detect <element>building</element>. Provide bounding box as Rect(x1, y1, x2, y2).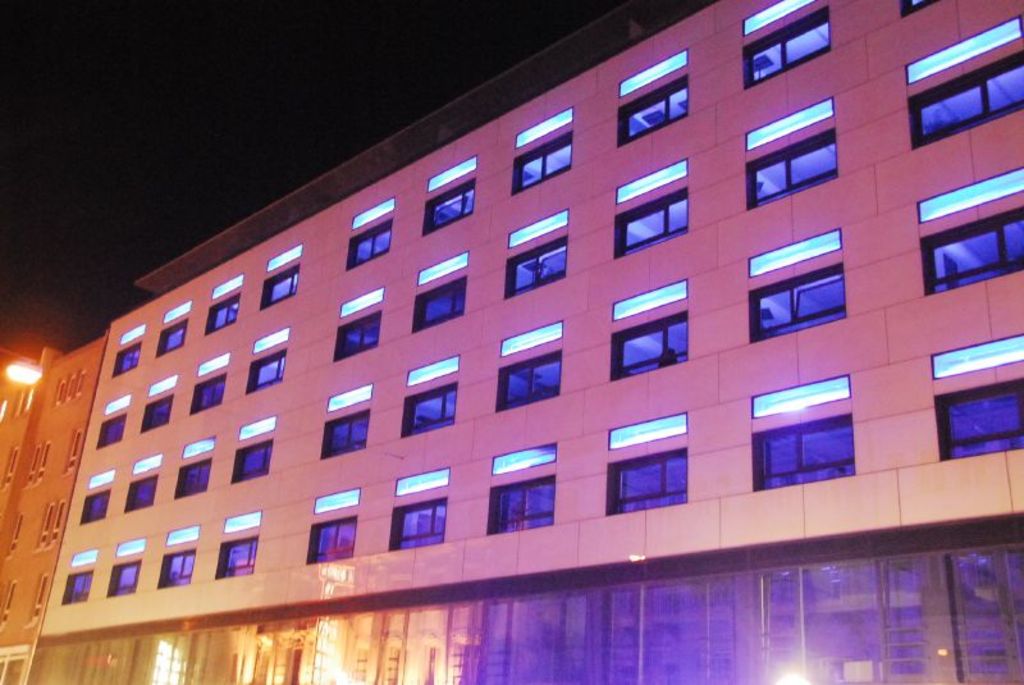
Rect(0, 321, 113, 679).
